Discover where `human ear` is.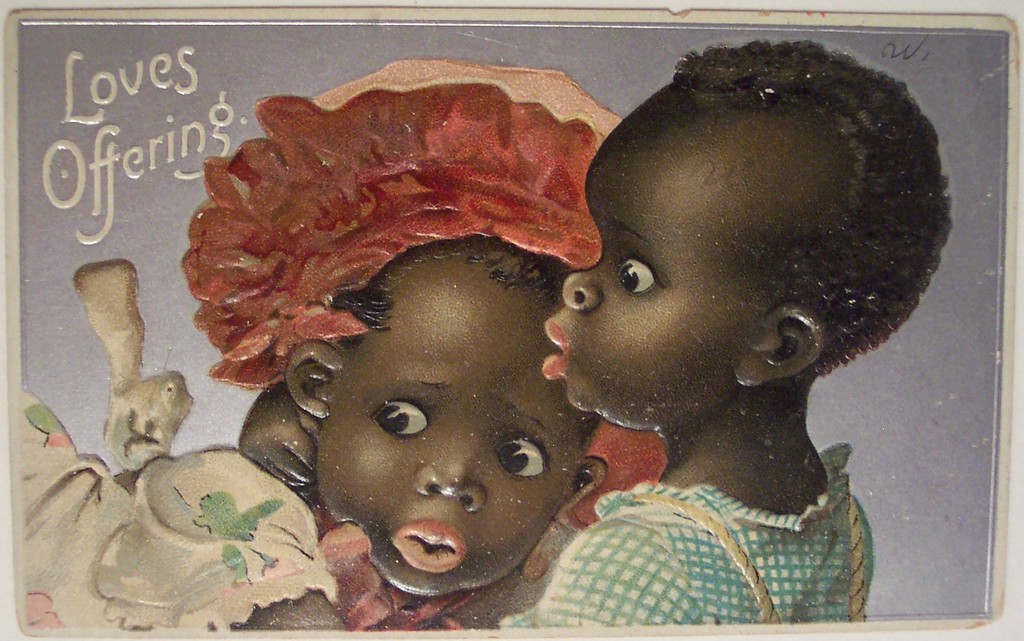
Discovered at (x1=733, y1=304, x2=822, y2=385).
